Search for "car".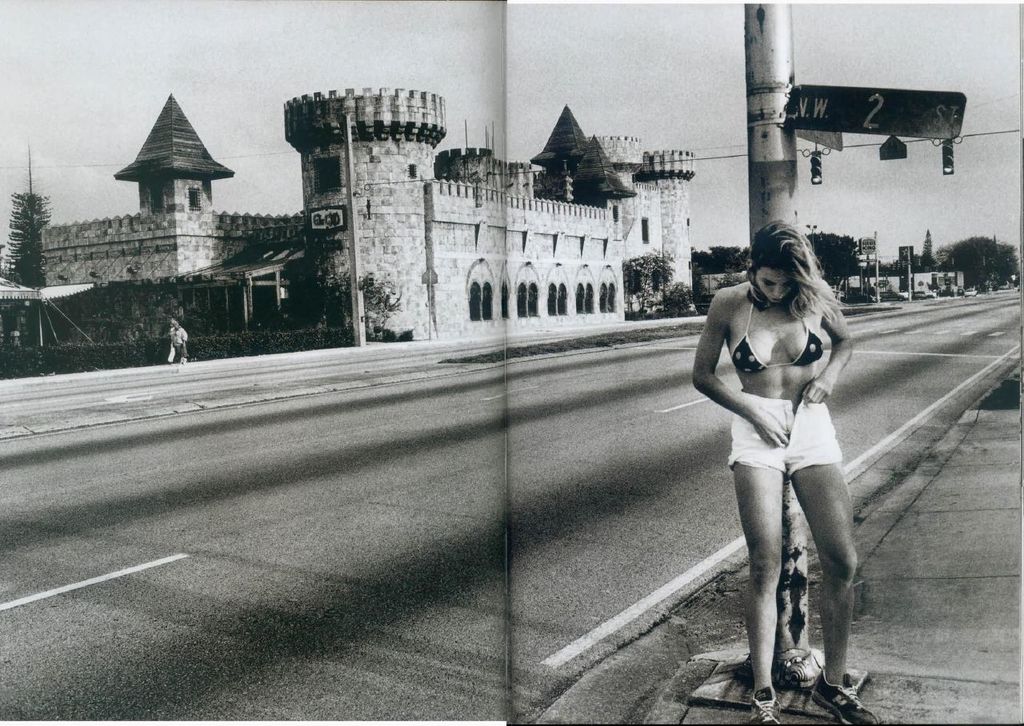
Found at rect(965, 289, 979, 297).
